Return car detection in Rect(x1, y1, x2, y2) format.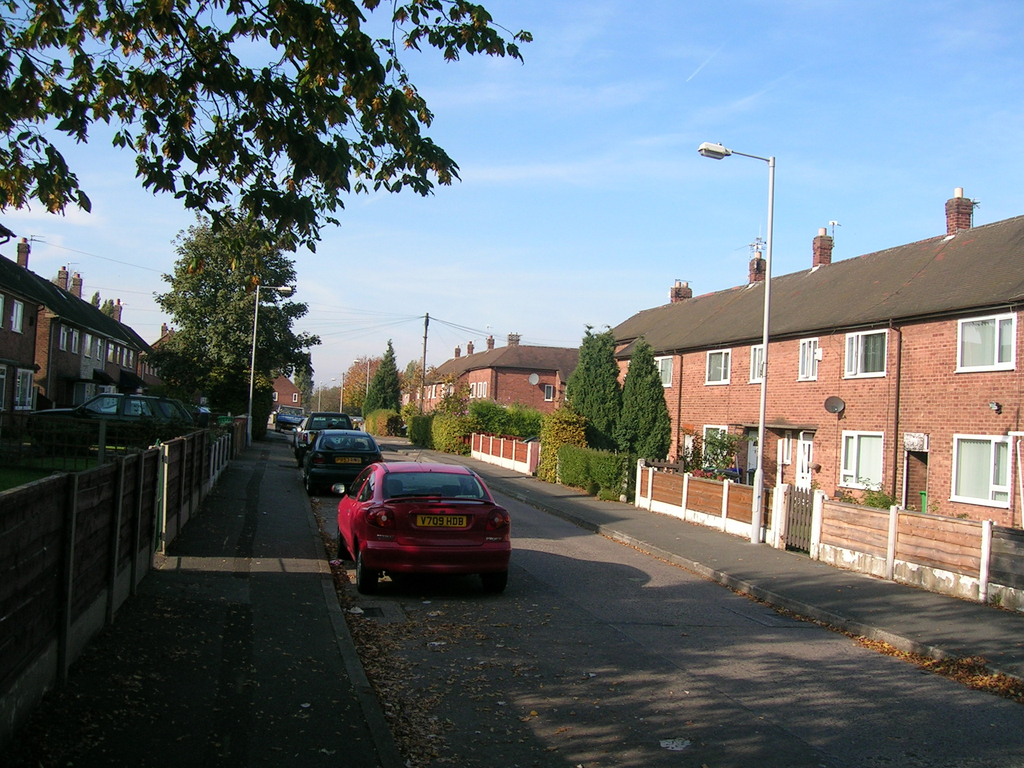
Rect(292, 405, 365, 463).
